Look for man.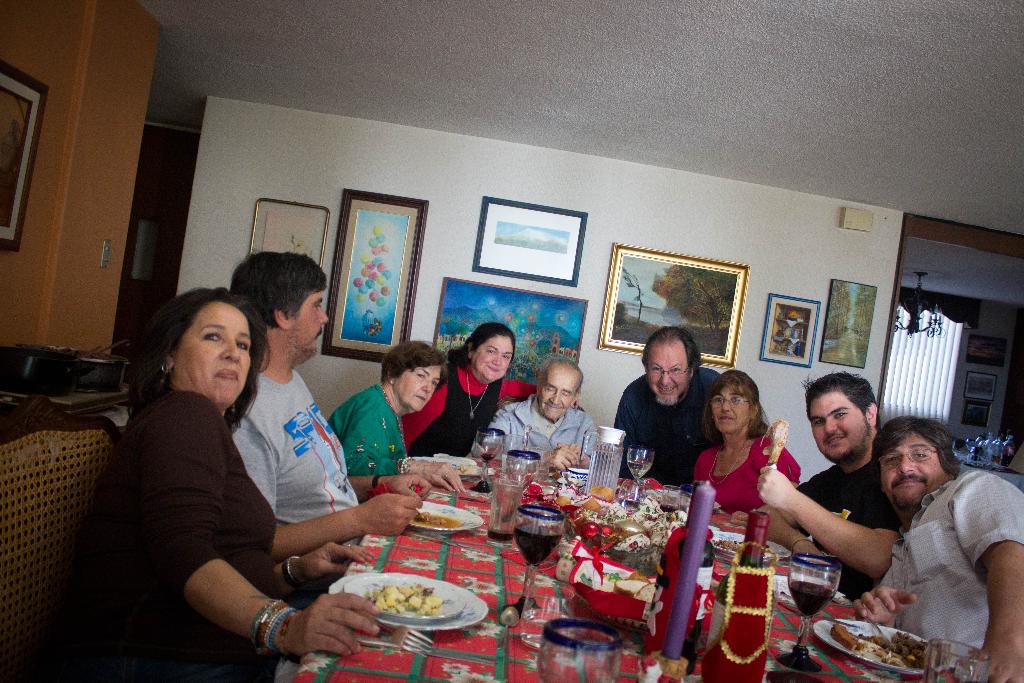
Found: (x1=612, y1=325, x2=720, y2=487).
